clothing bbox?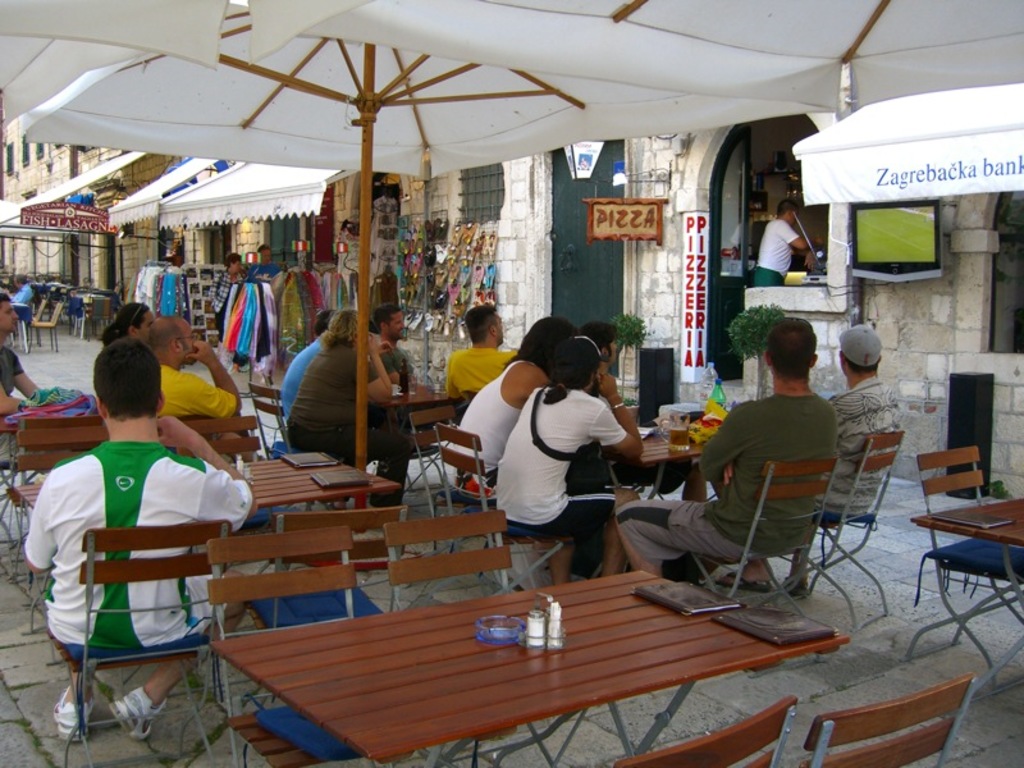
{"left": 438, "top": 344, "right": 512, "bottom": 415}
